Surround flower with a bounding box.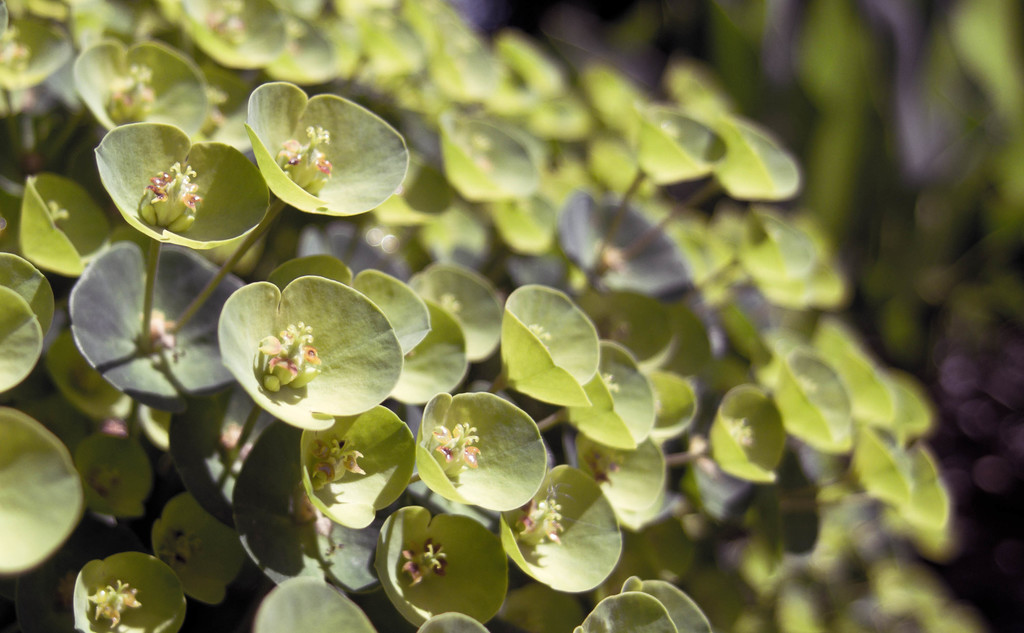
x1=278, y1=127, x2=330, y2=183.
